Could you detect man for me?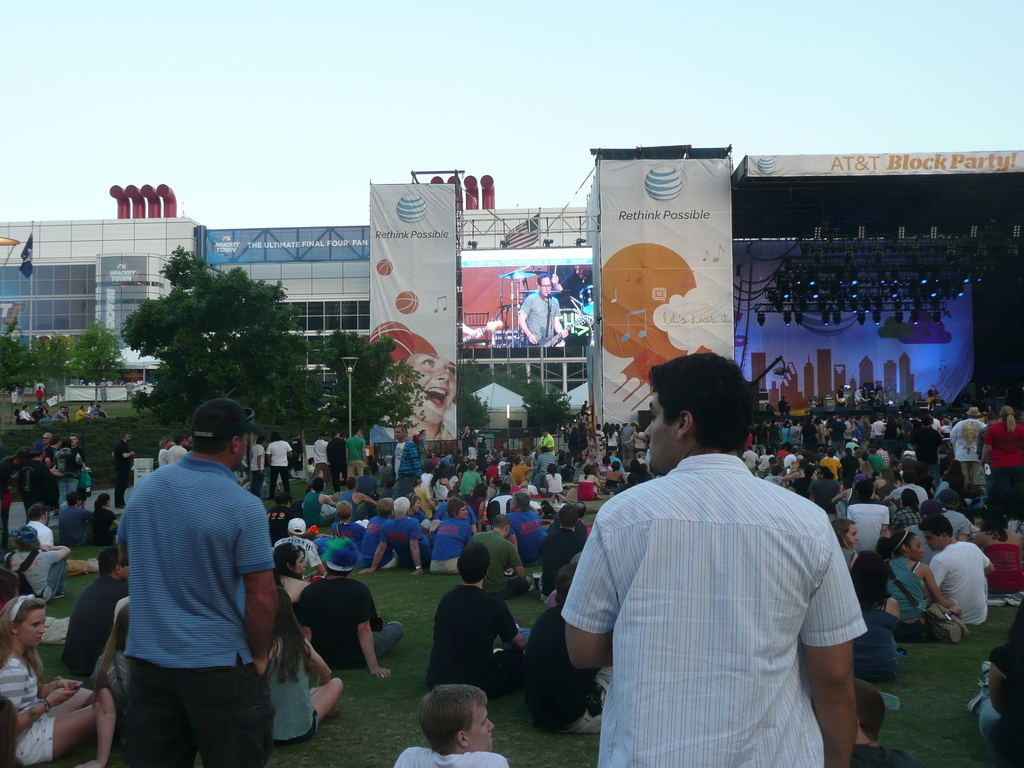
Detection result: (428,538,530,693).
